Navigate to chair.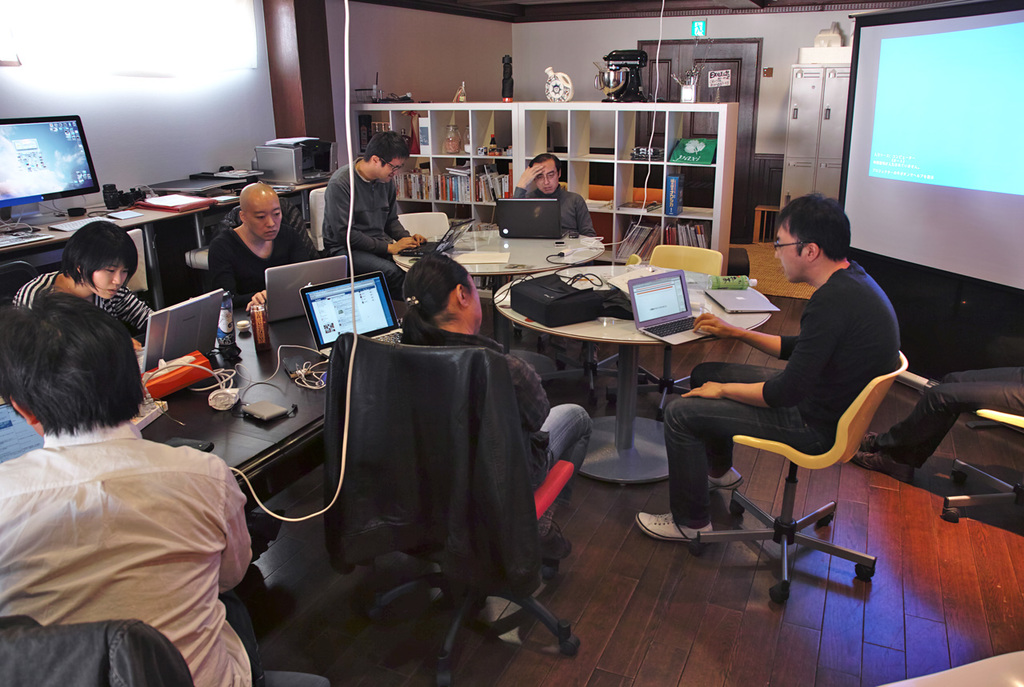
Navigation target: (0,621,194,683).
